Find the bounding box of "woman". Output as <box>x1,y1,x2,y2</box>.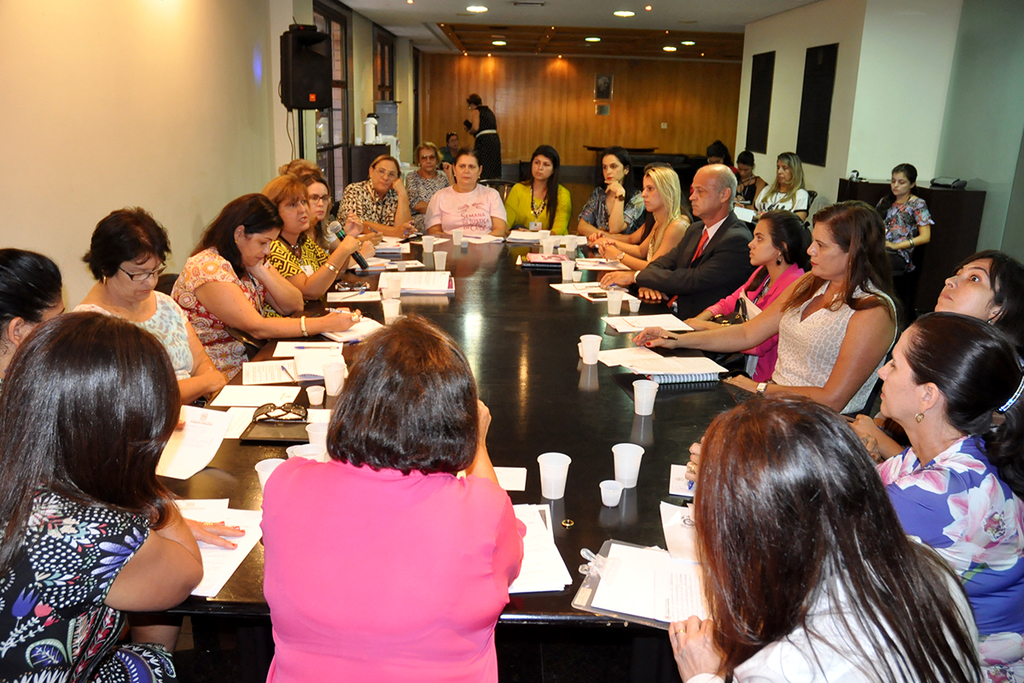
<box>0,270,222,682</box>.
